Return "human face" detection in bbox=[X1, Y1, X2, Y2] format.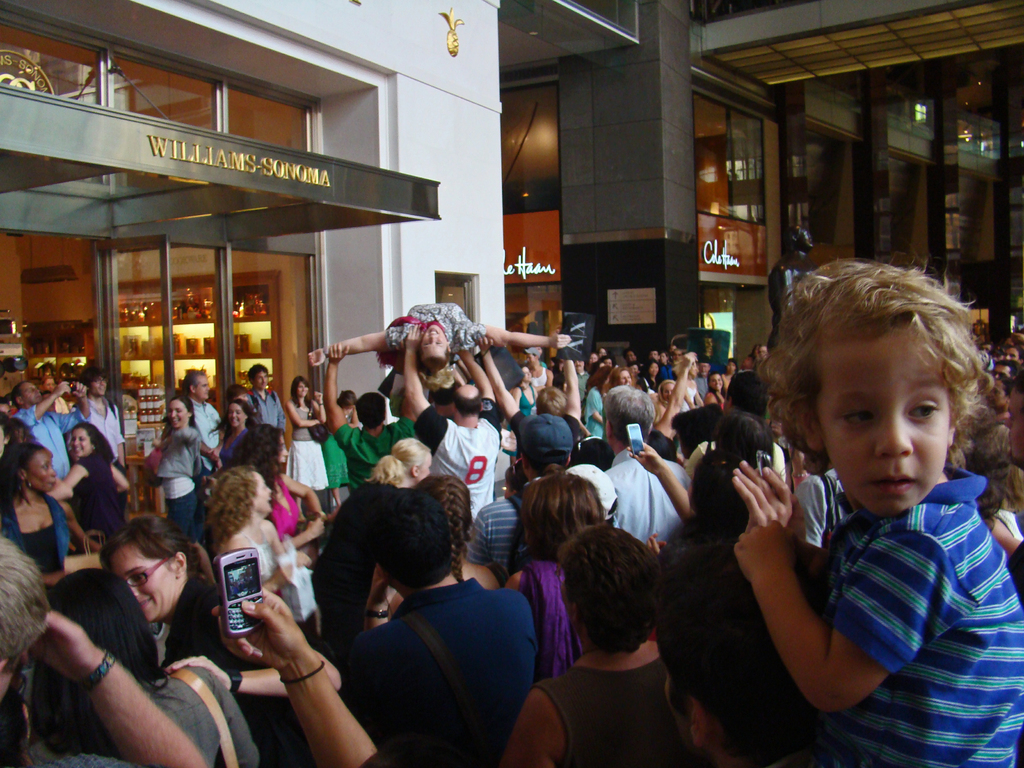
bbox=[817, 312, 957, 520].
